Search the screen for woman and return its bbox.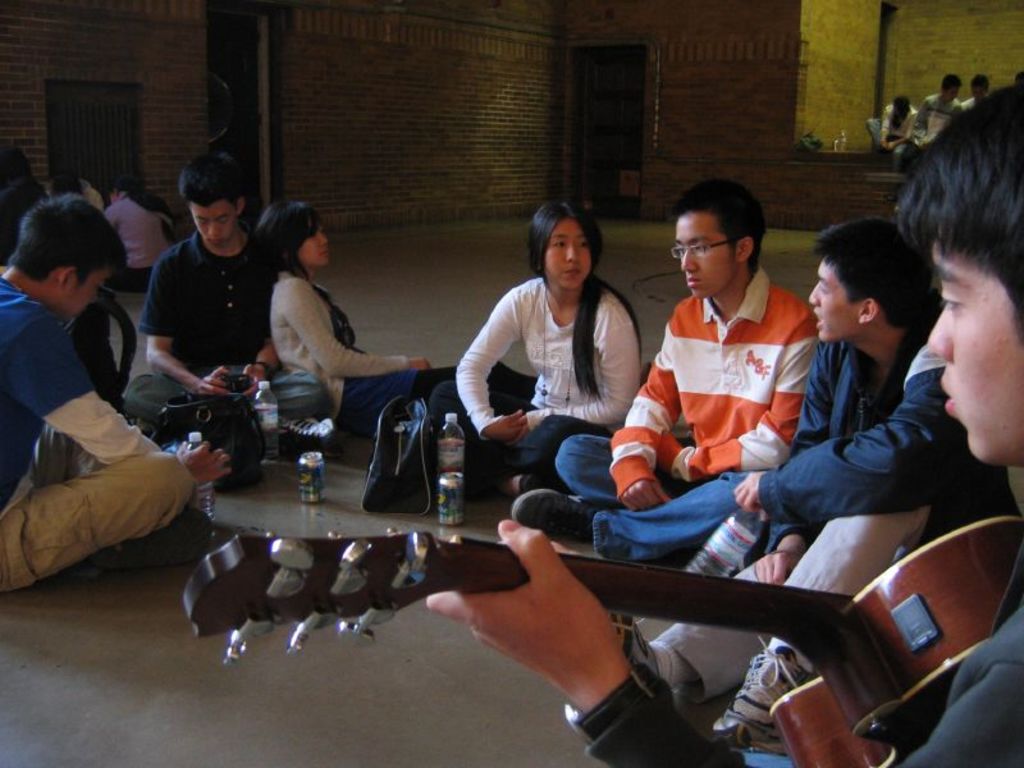
Found: region(271, 206, 444, 452).
